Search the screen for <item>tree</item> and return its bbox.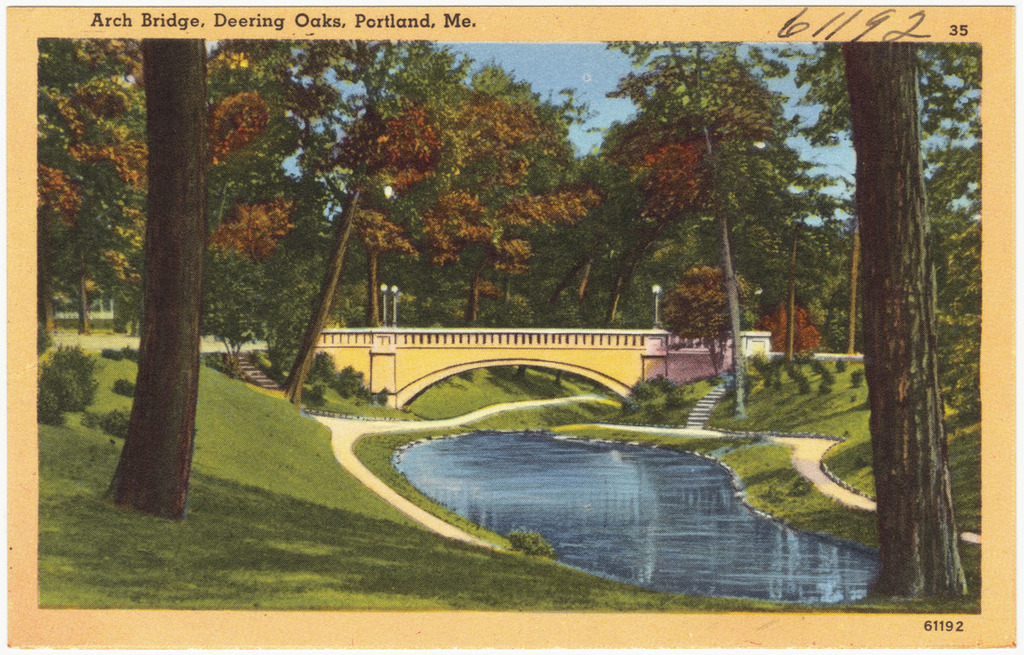
Found: 326, 41, 483, 339.
